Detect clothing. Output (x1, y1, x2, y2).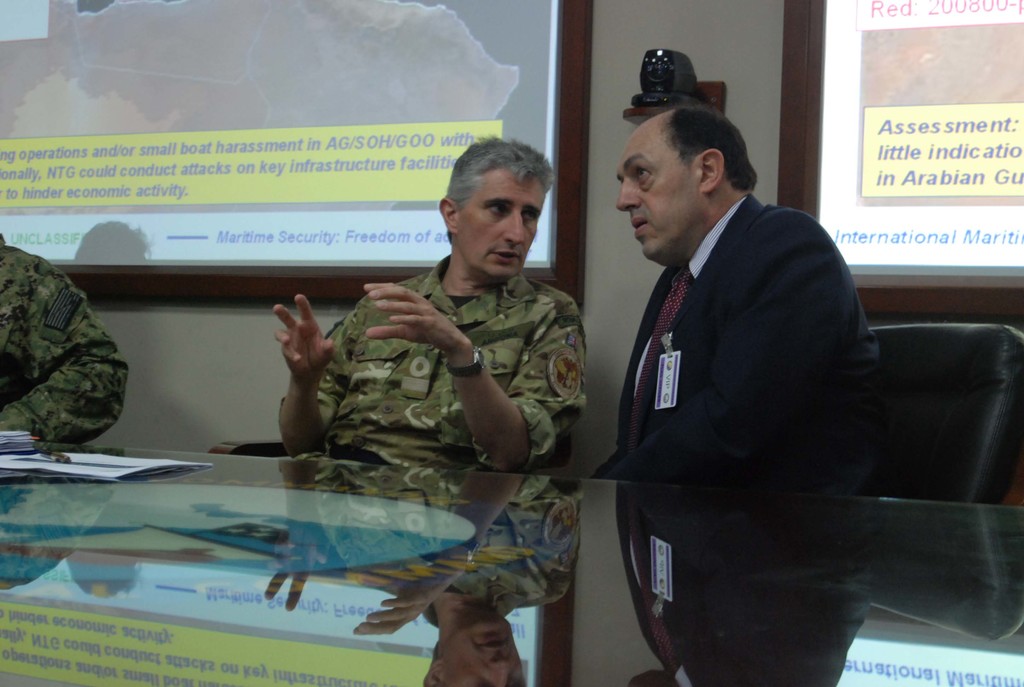
(0, 234, 127, 482).
